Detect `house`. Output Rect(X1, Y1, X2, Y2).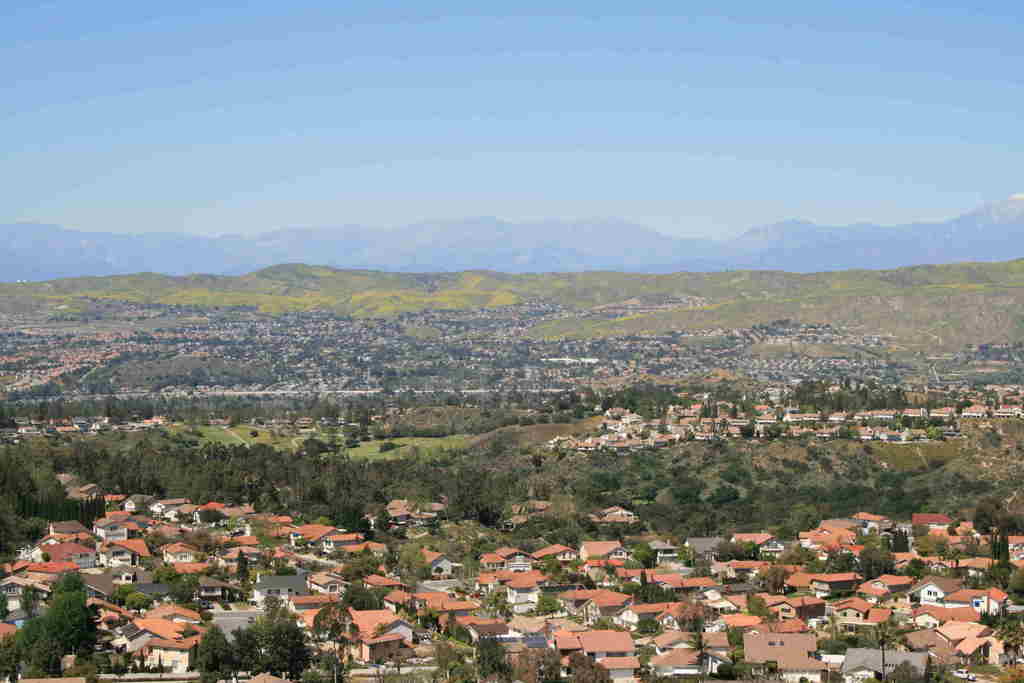
Rect(0, 469, 1023, 682).
